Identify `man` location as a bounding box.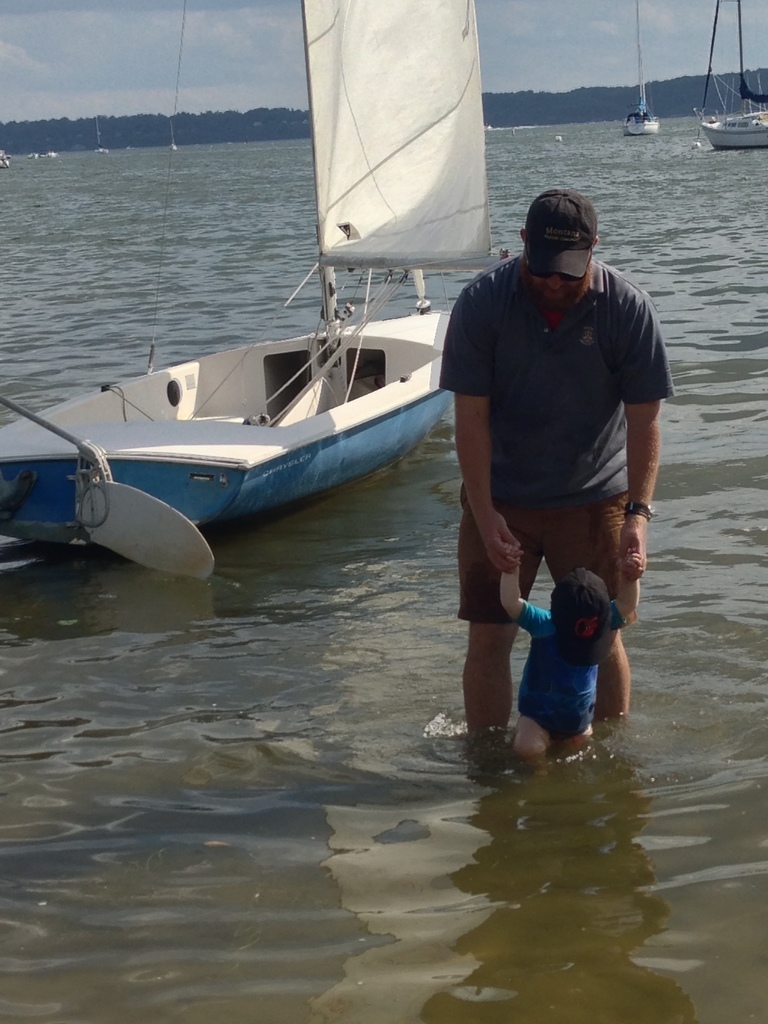
x1=436 y1=166 x2=673 y2=765.
